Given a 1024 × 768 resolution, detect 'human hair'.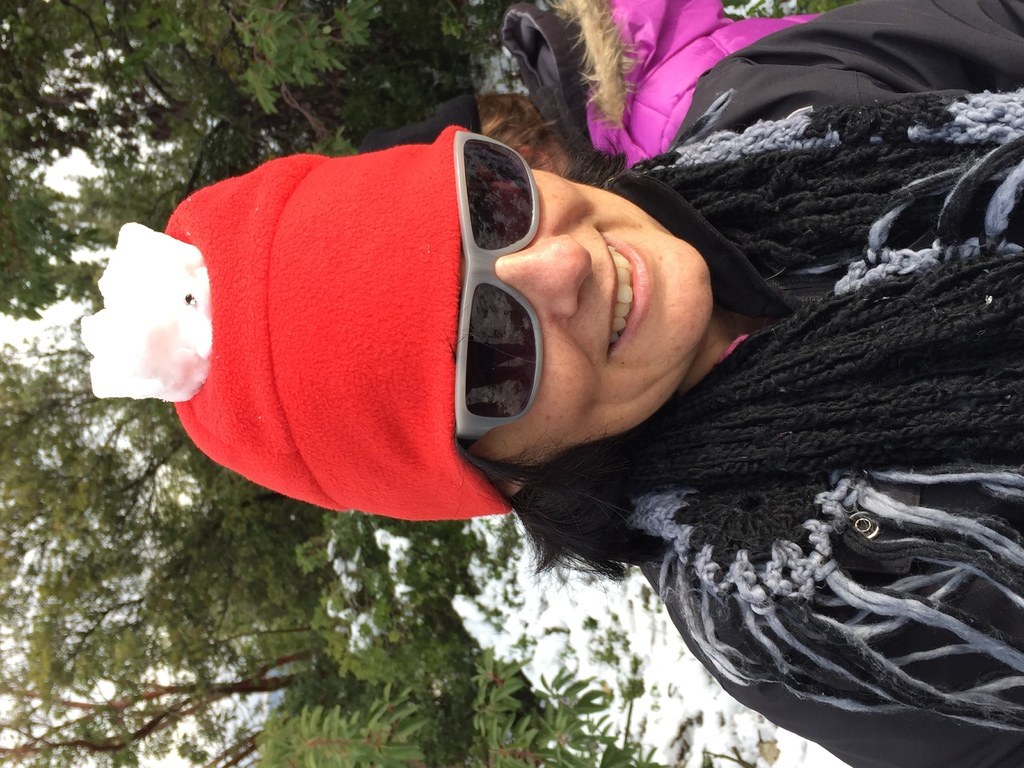
566, 157, 622, 186.
